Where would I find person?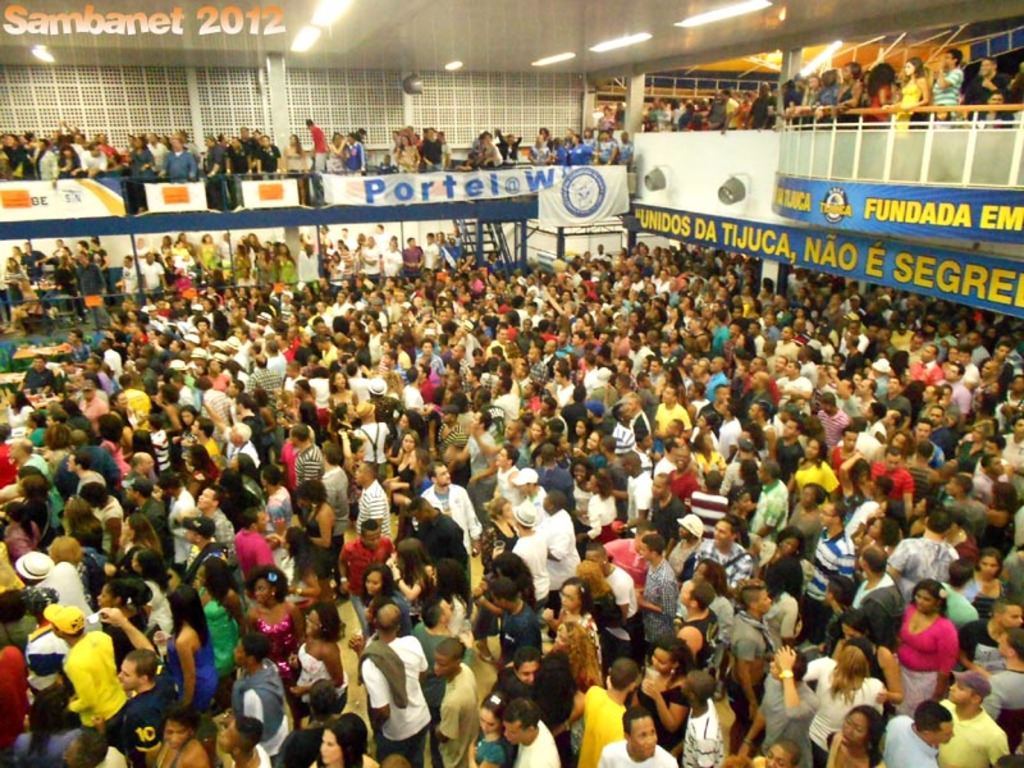
At <bbox>101, 644, 166, 742</bbox>.
